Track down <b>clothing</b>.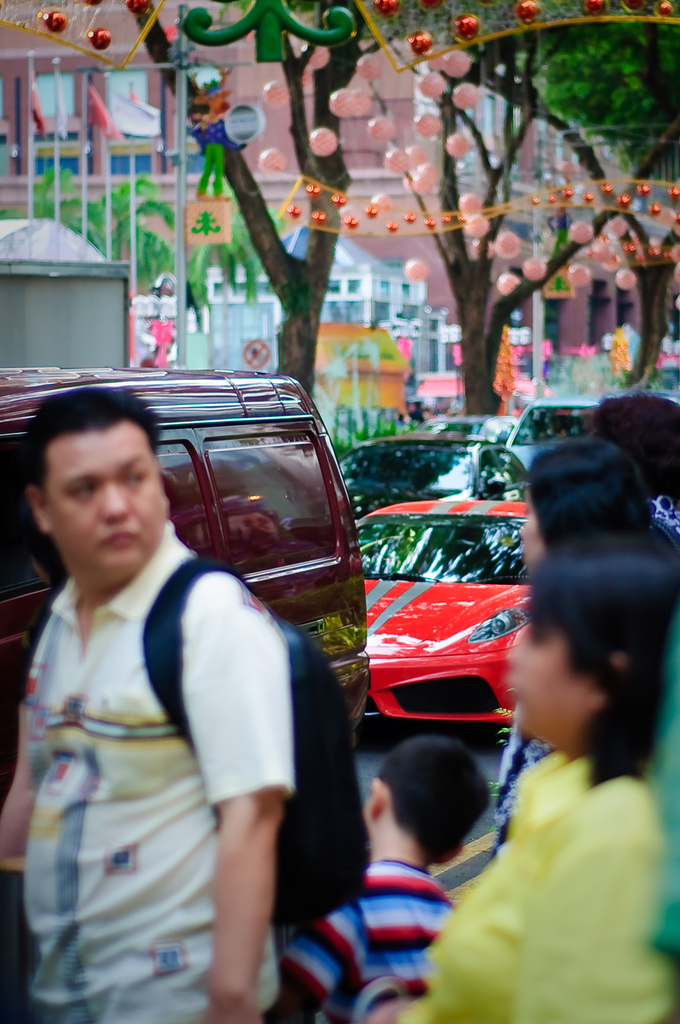
Tracked to 485, 496, 679, 862.
